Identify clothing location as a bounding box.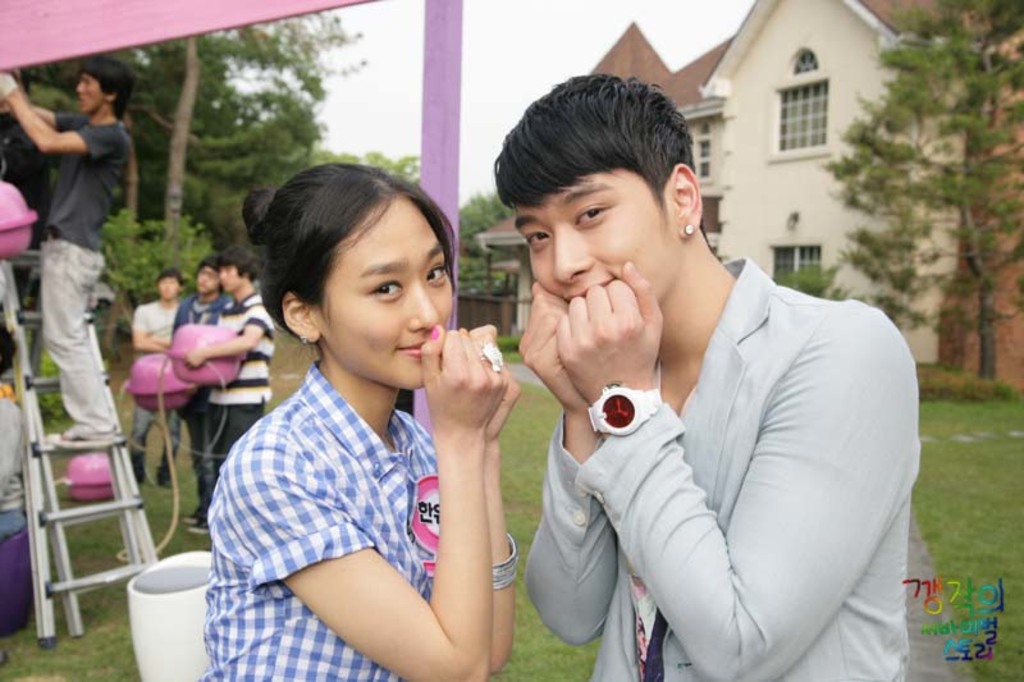
42 247 122 431.
